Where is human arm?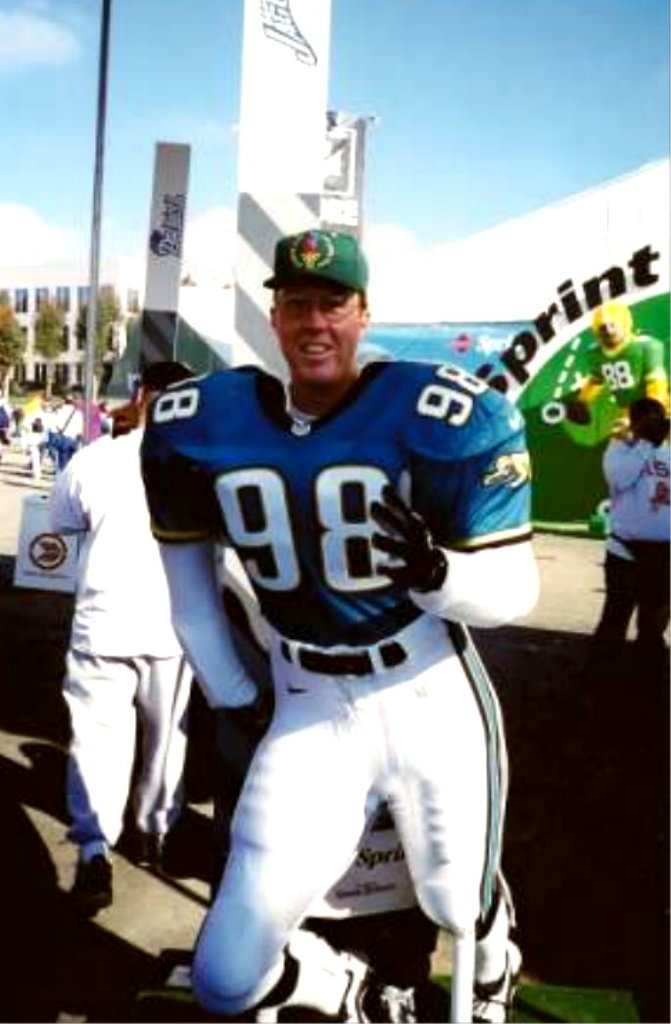
[x1=150, y1=504, x2=263, y2=736].
